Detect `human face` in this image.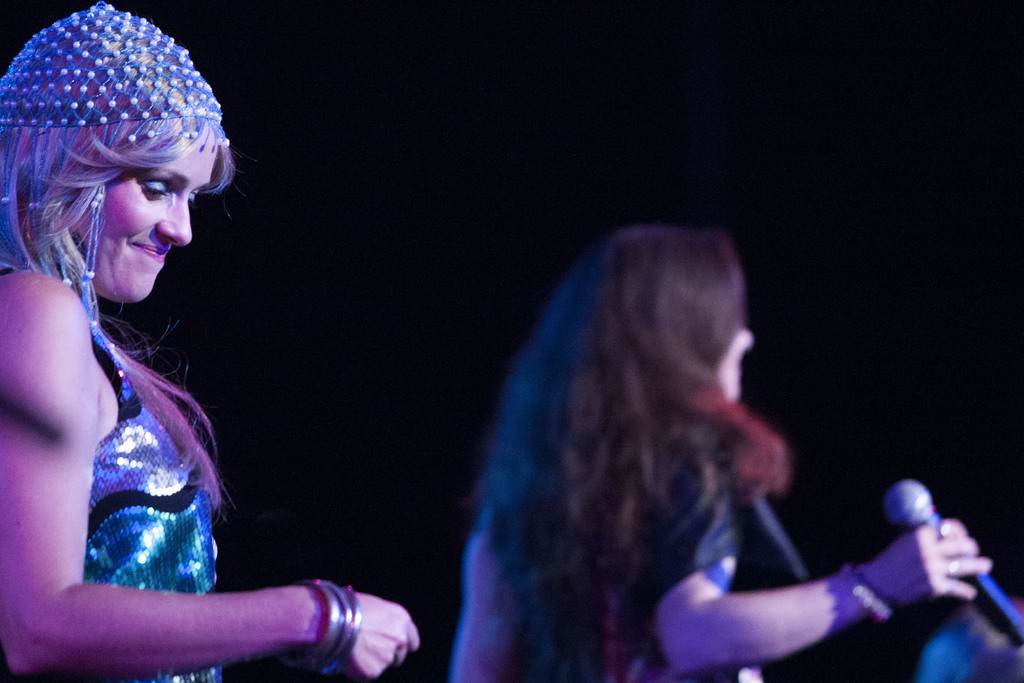
Detection: [73, 128, 215, 304].
